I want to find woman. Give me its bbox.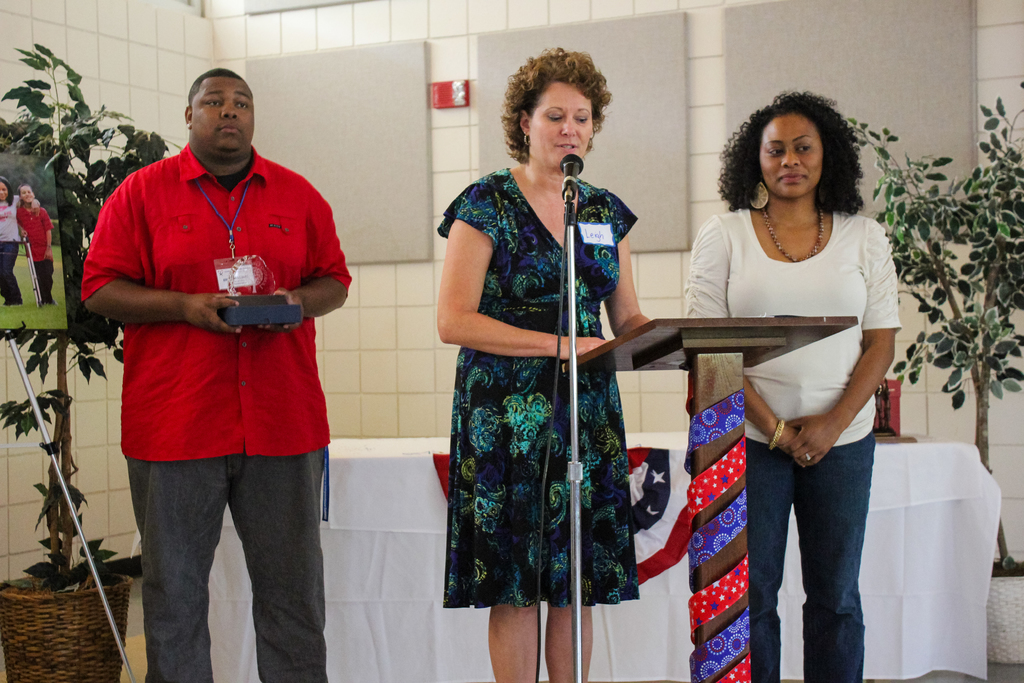
region(0, 177, 38, 308).
